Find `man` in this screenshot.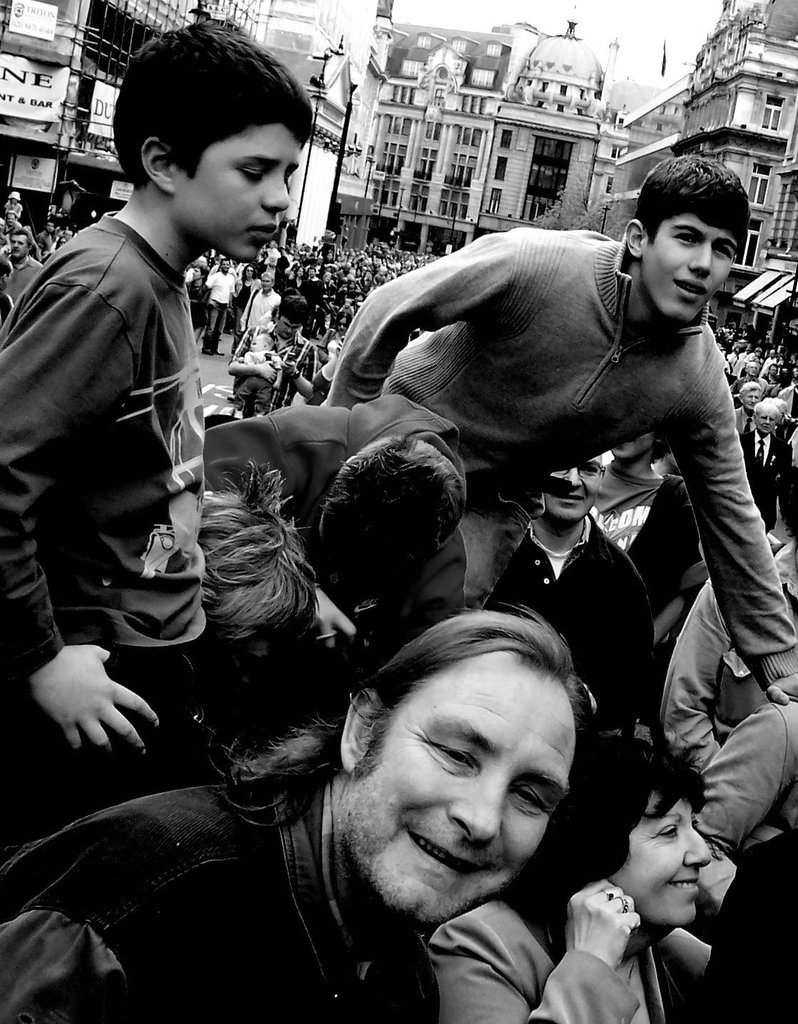
The bounding box for `man` is 0:591:599:1023.
